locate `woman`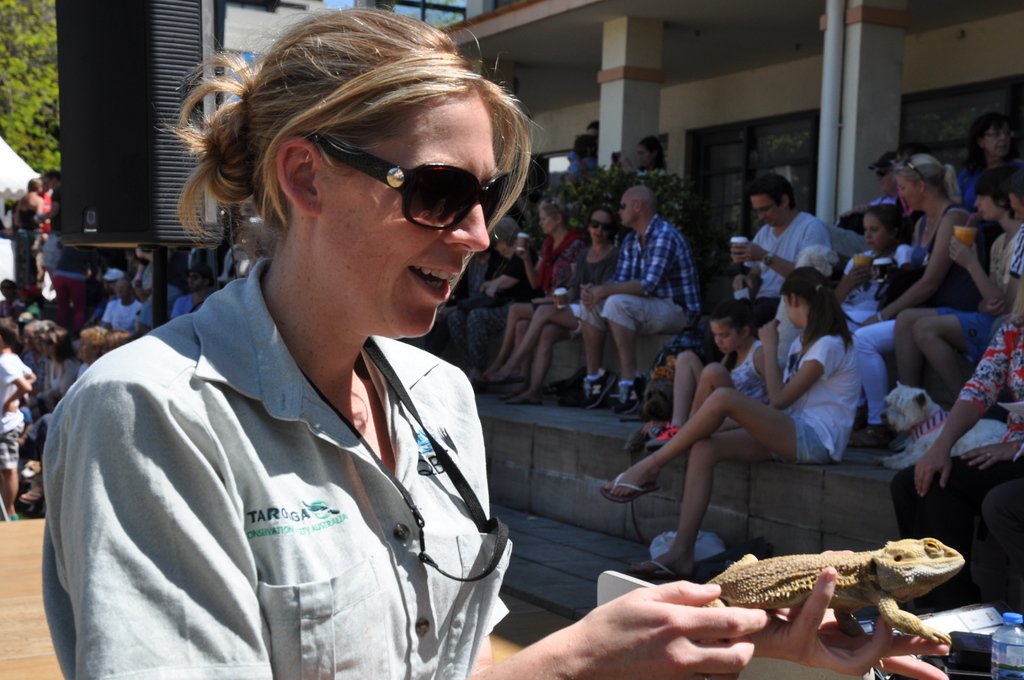
bbox=[35, 7, 948, 679]
